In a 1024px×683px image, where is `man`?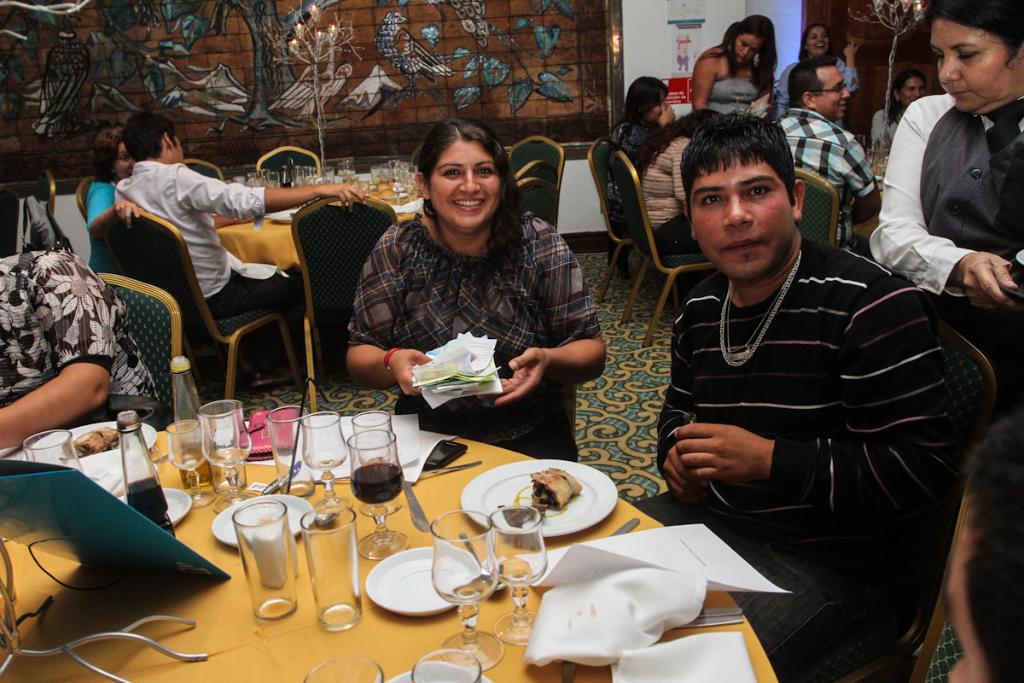
Rect(0, 250, 166, 454).
